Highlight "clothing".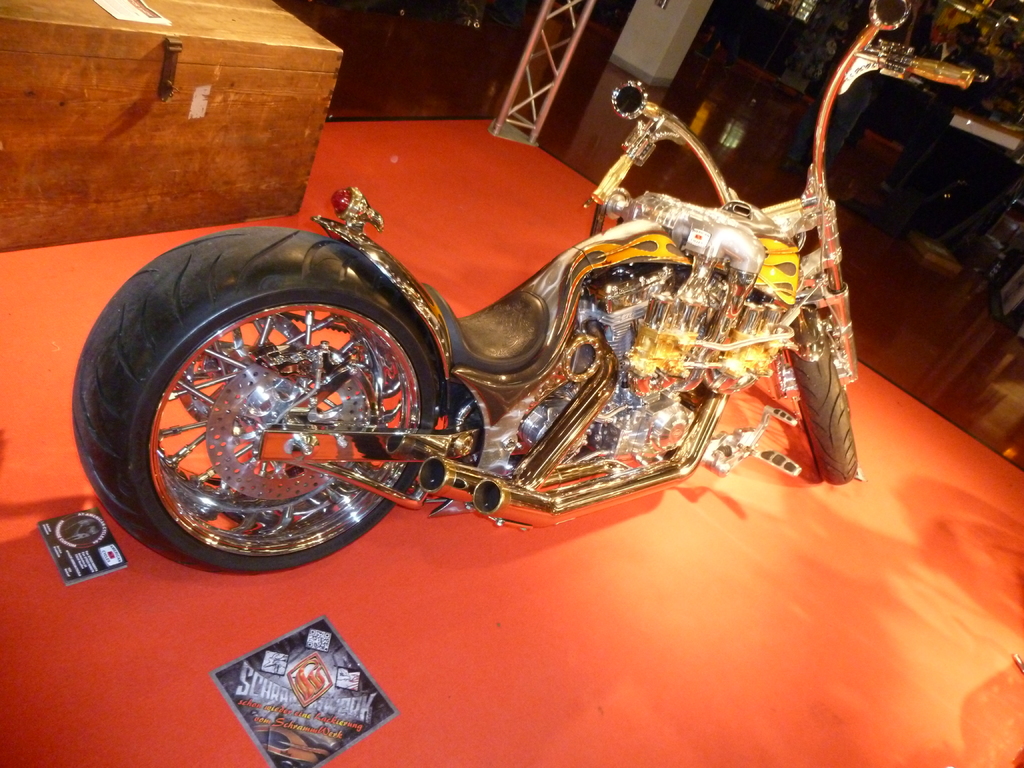
Highlighted region: box=[701, 0, 753, 58].
